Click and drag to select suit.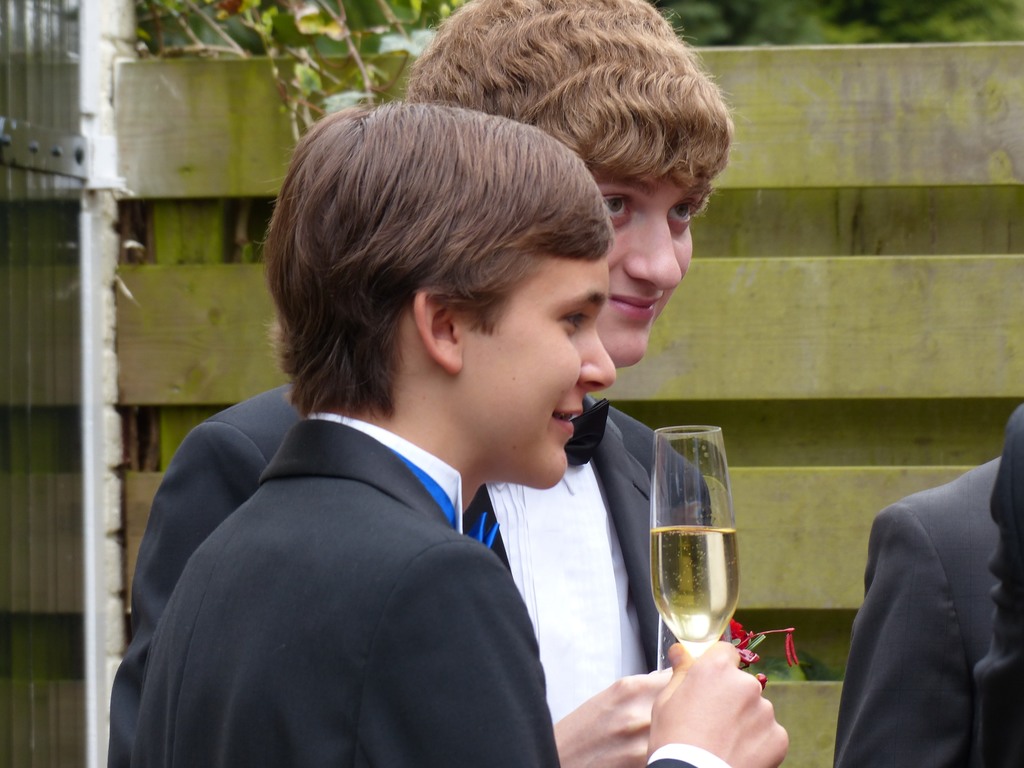
Selection: rect(132, 410, 734, 767).
